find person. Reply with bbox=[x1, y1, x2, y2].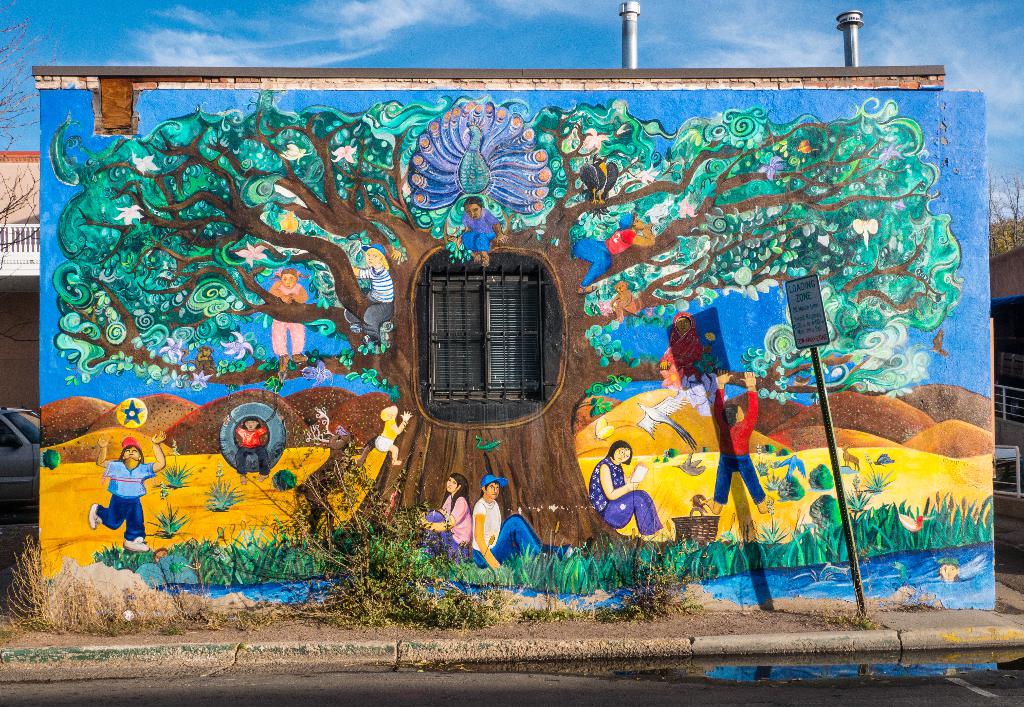
bbox=[455, 479, 524, 568].
